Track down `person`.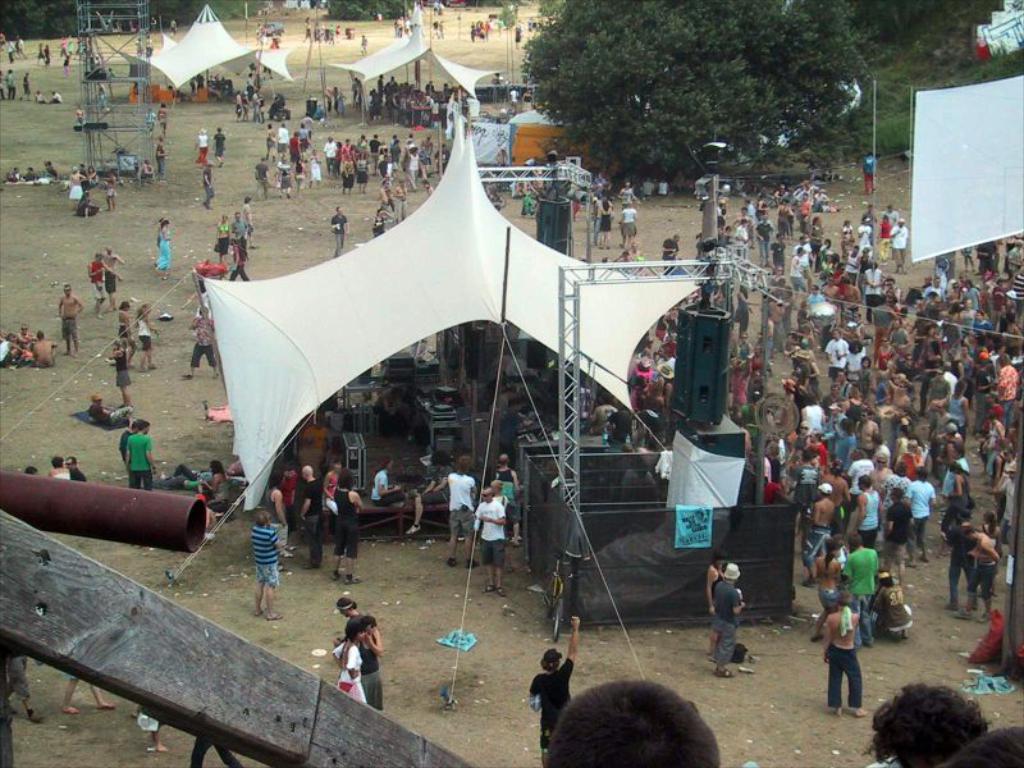
Tracked to (0, 329, 22, 375).
